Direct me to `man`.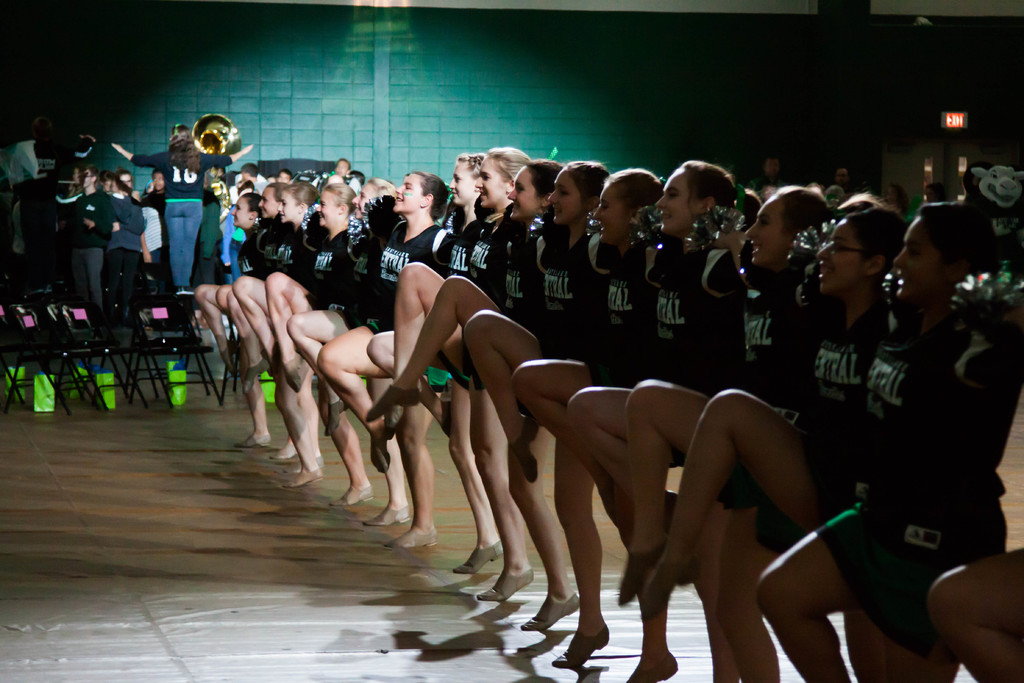
Direction: crop(836, 169, 847, 187).
